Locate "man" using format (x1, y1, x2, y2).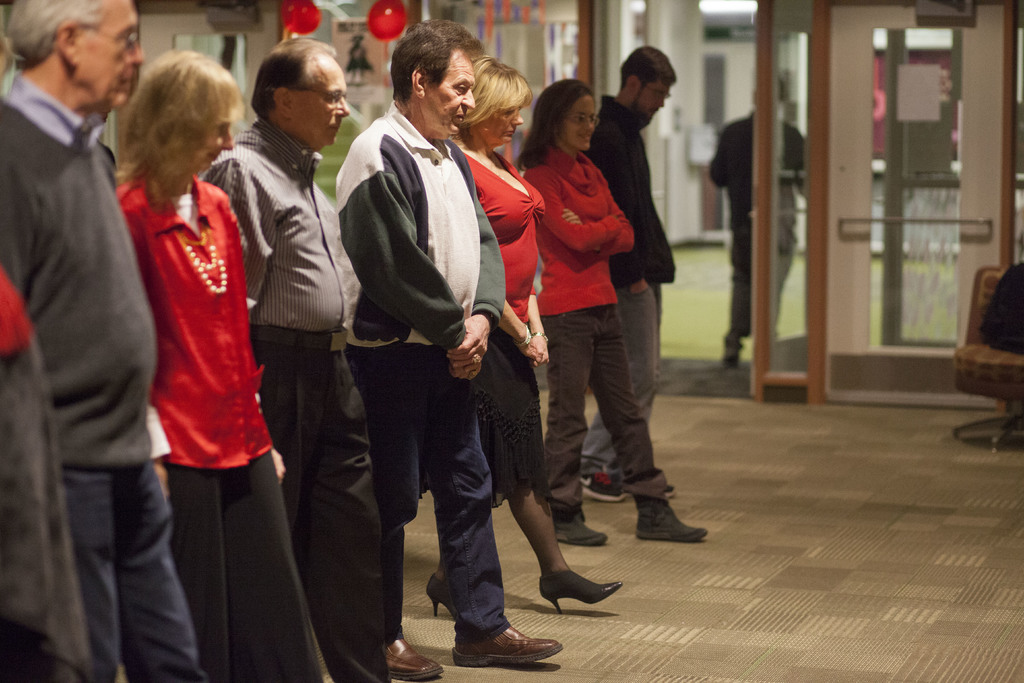
(577, 45, 678, 498).
